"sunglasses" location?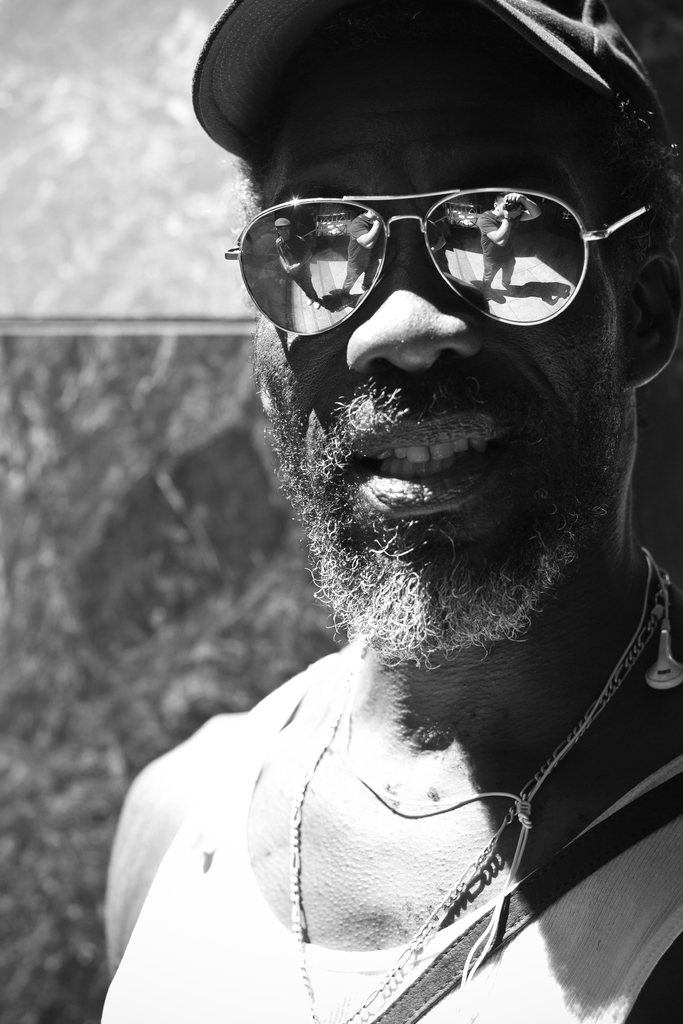
{"x1": 224, "y1": 188, "x2": 663, "y2": 337}
